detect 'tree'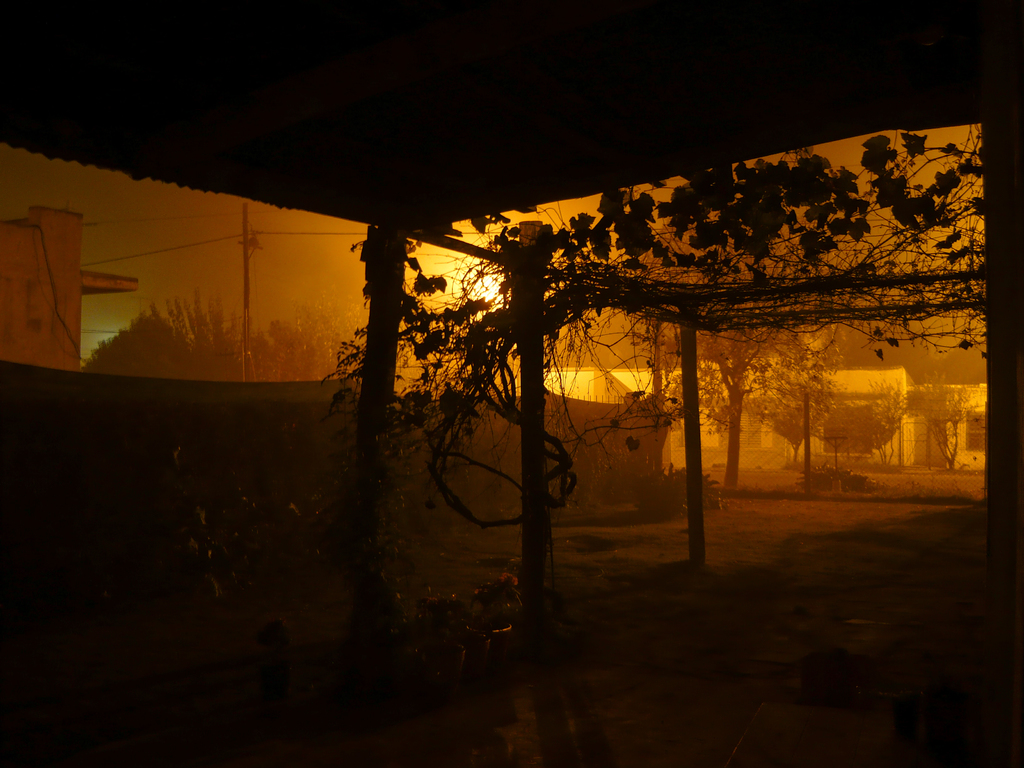
<region>900, 378, 977, 476</region>
